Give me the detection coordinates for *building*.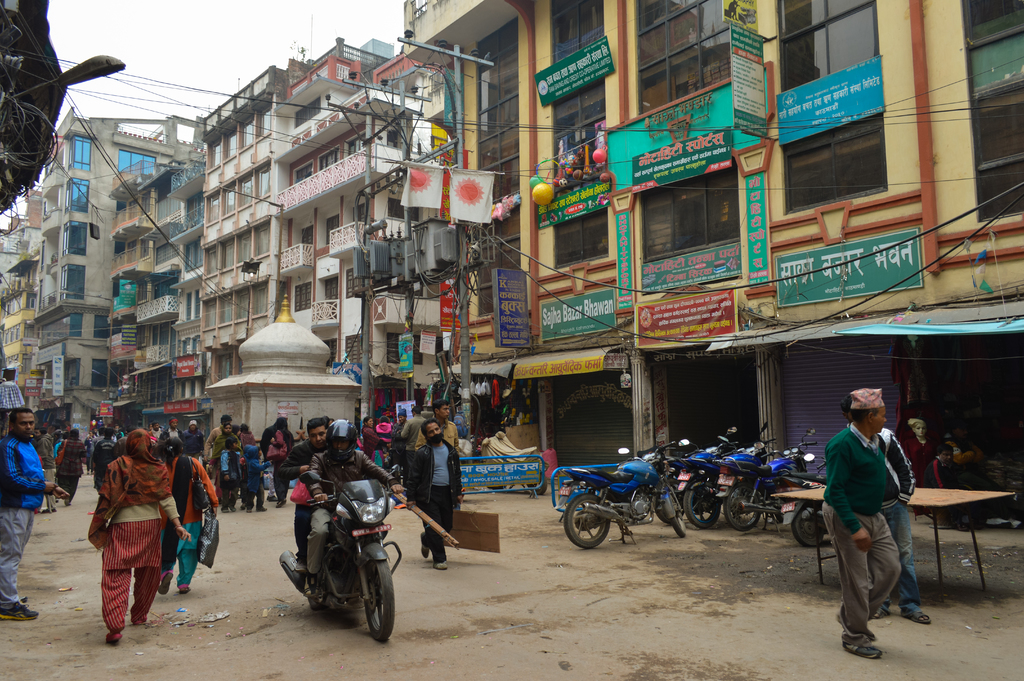
28,112,205,390.
